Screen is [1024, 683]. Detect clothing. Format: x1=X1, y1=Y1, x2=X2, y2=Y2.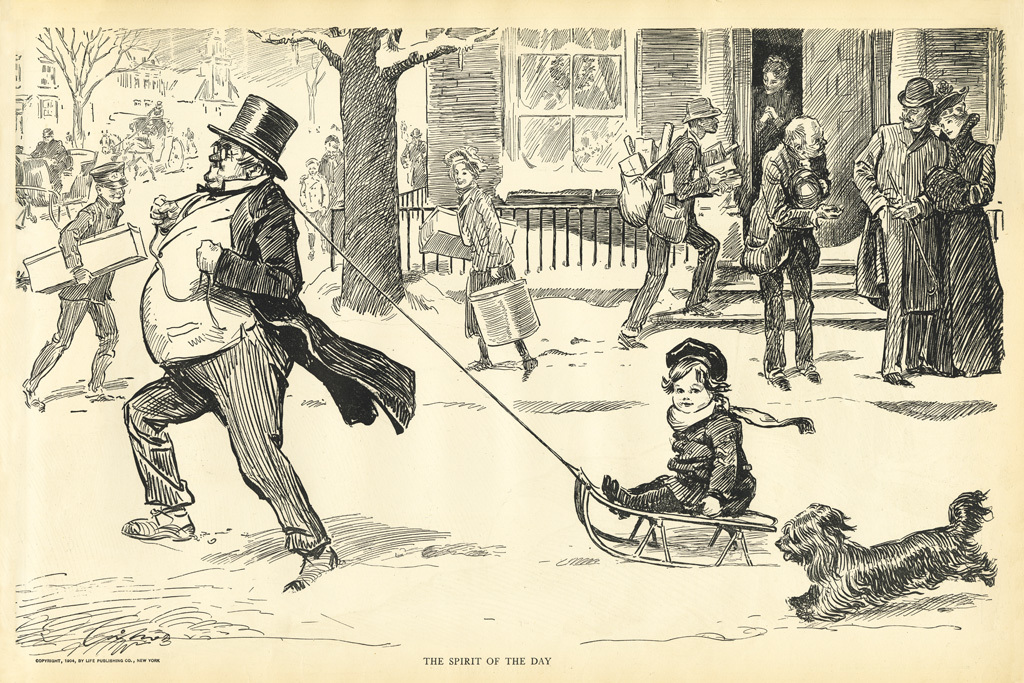
x1=315, y1=151, x2=346, y2=254.
